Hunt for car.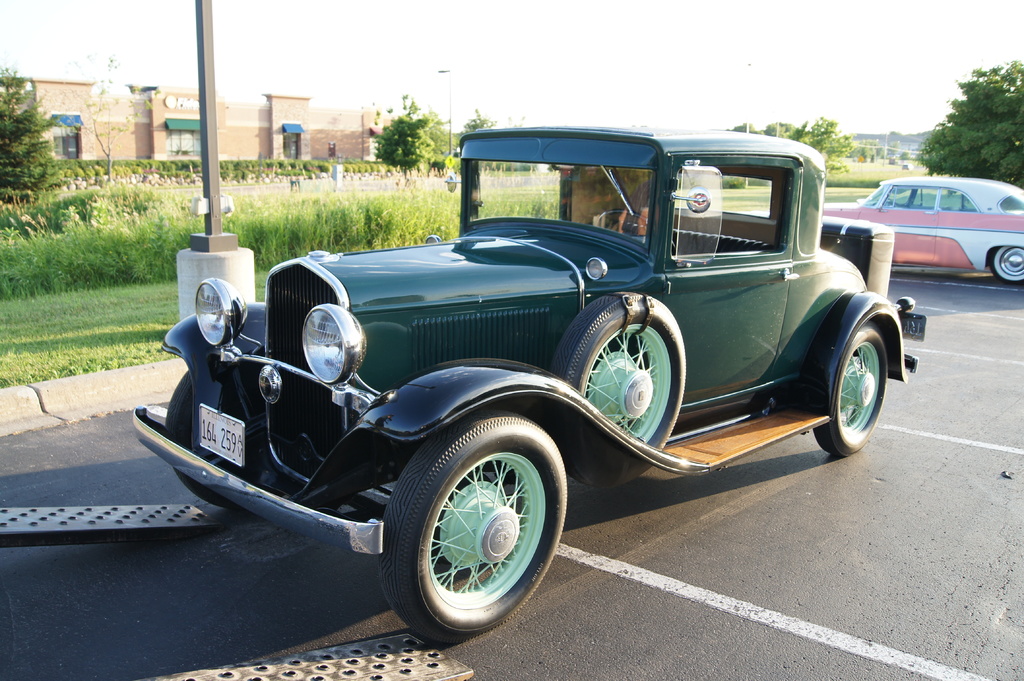
Hunted down at 823:177:1023:283.
